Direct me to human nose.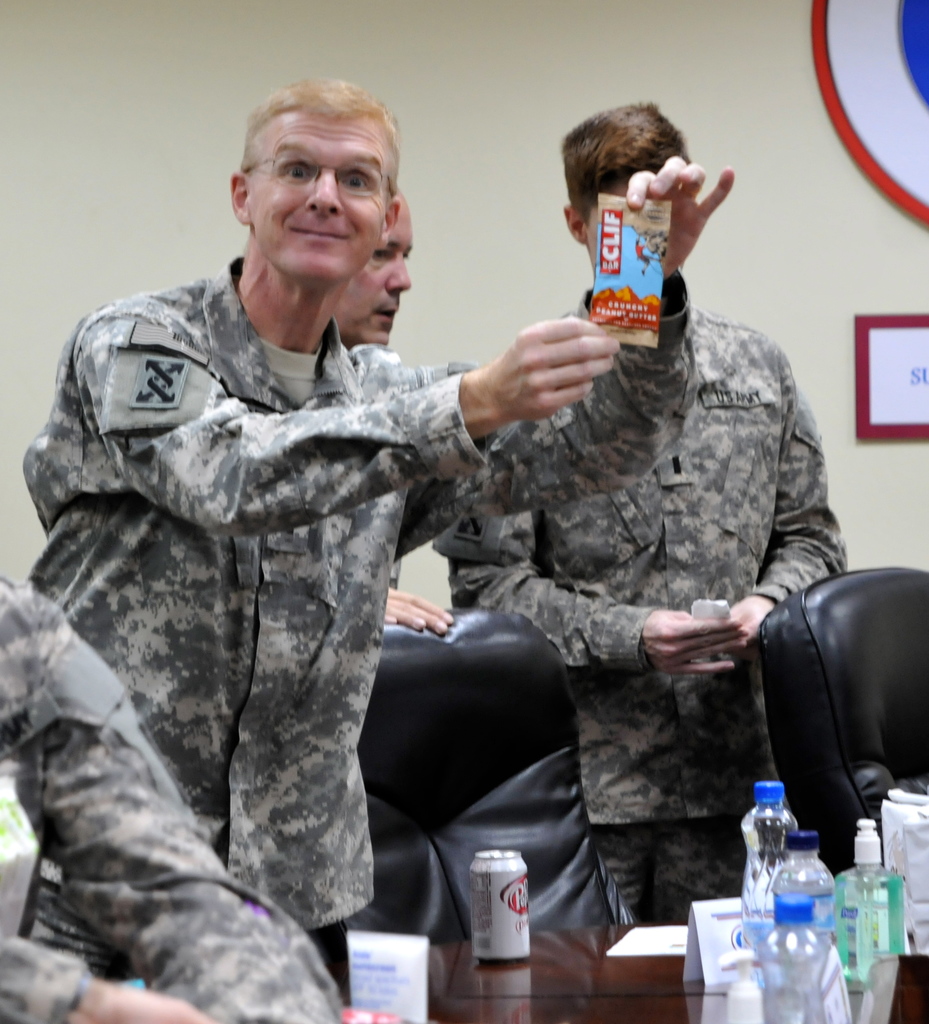
Direction: rect(385, 253, 413, 291).
